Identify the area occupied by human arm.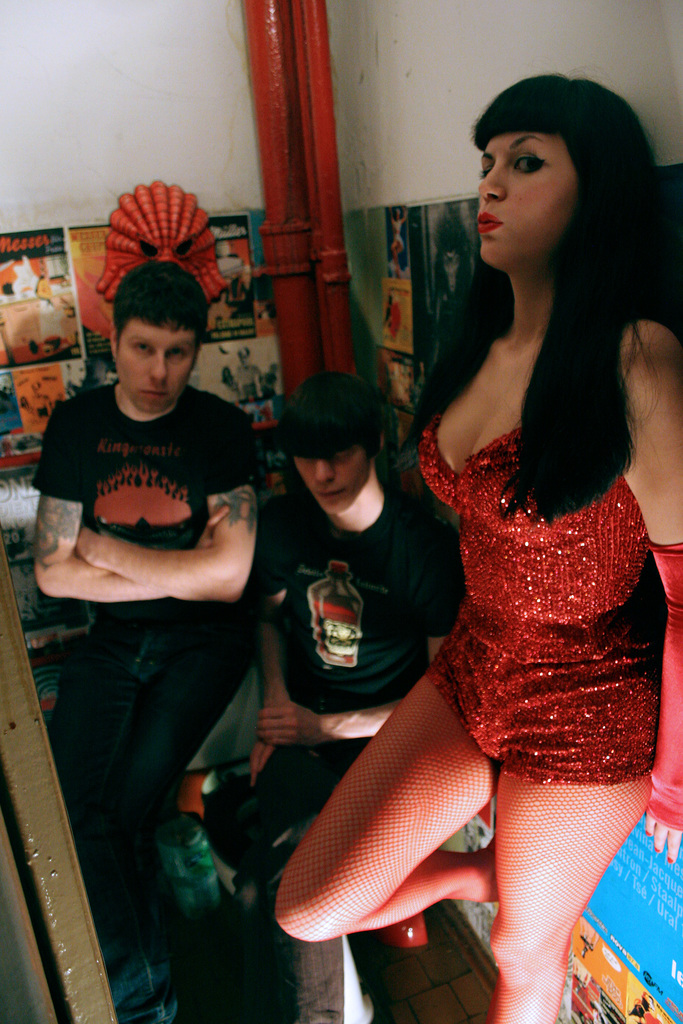
Area: [29, 407, 256, 614].
